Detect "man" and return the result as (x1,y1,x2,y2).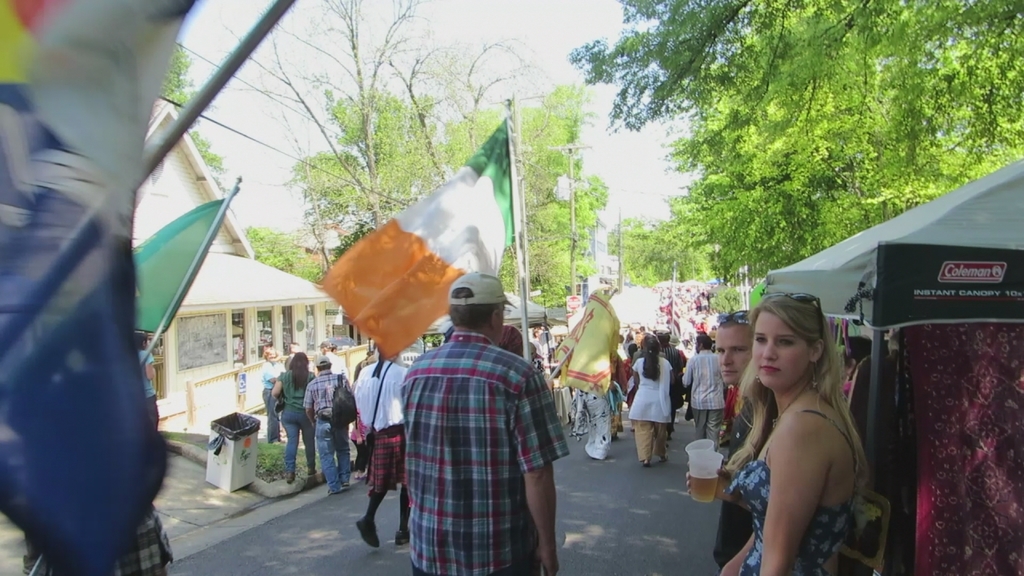
(390,262,574,565).
